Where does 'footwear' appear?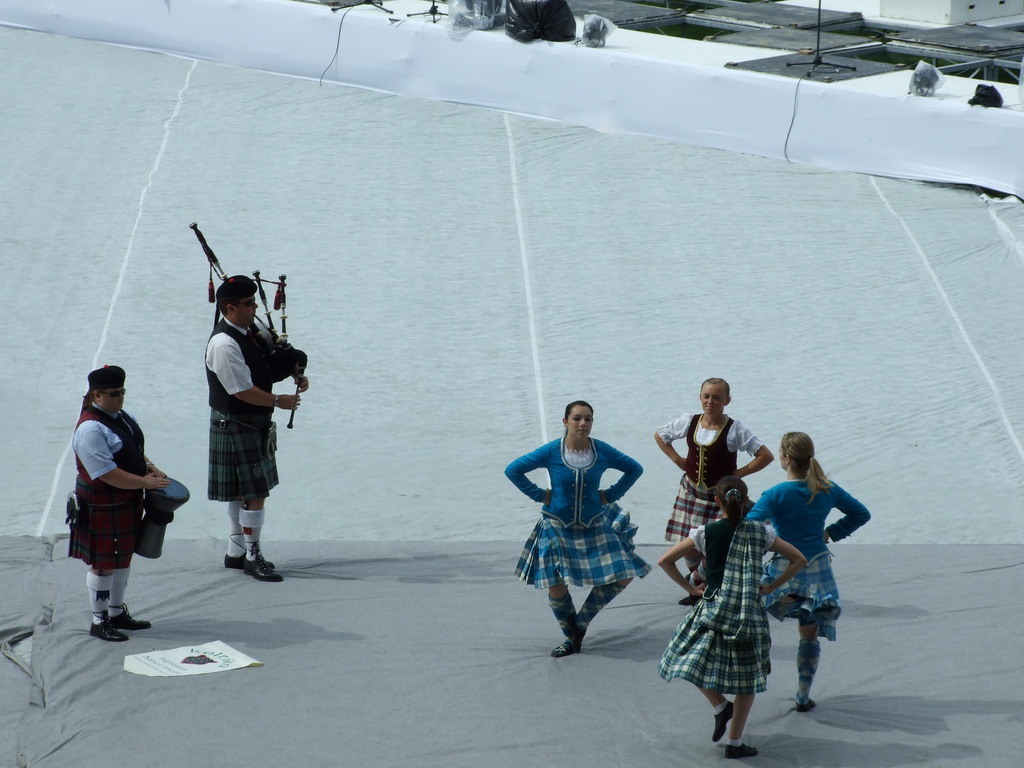
Appears at bbox=[94, 605, 139, 643].
